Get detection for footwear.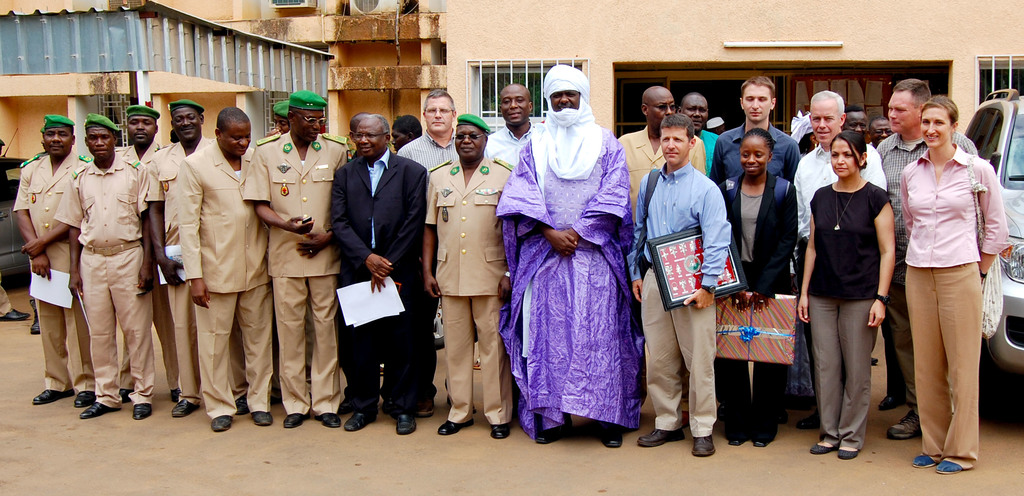
Detection: {"x1": 439, "y1": 418, "x2": 473, "y2": 434}.
